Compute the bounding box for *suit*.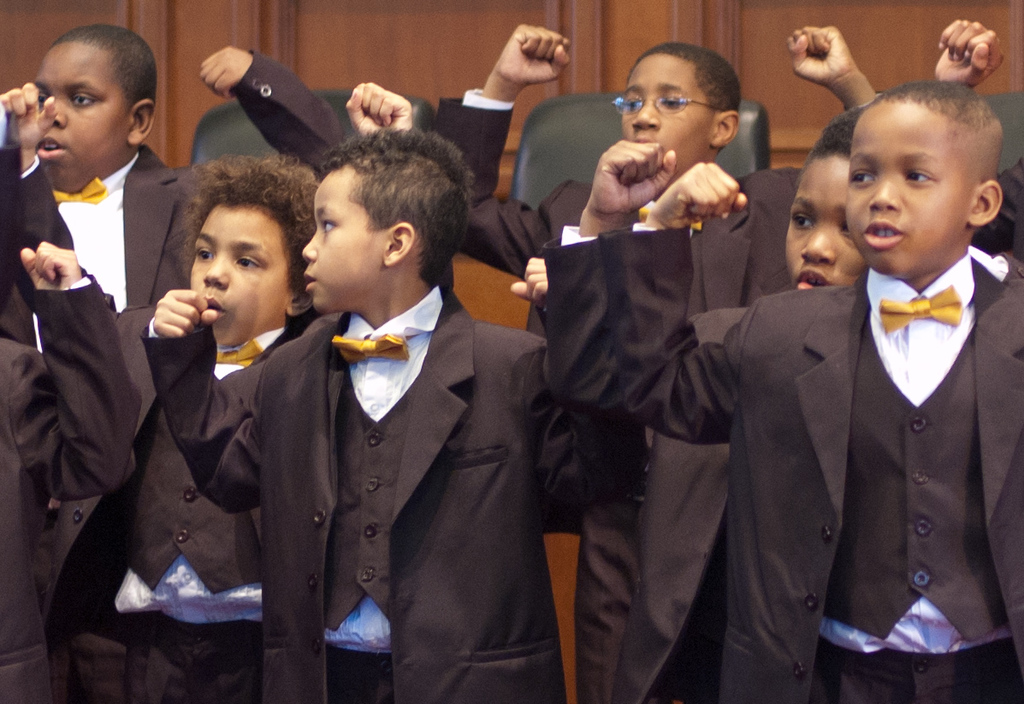
Rect(0, 50, 342, 350).
